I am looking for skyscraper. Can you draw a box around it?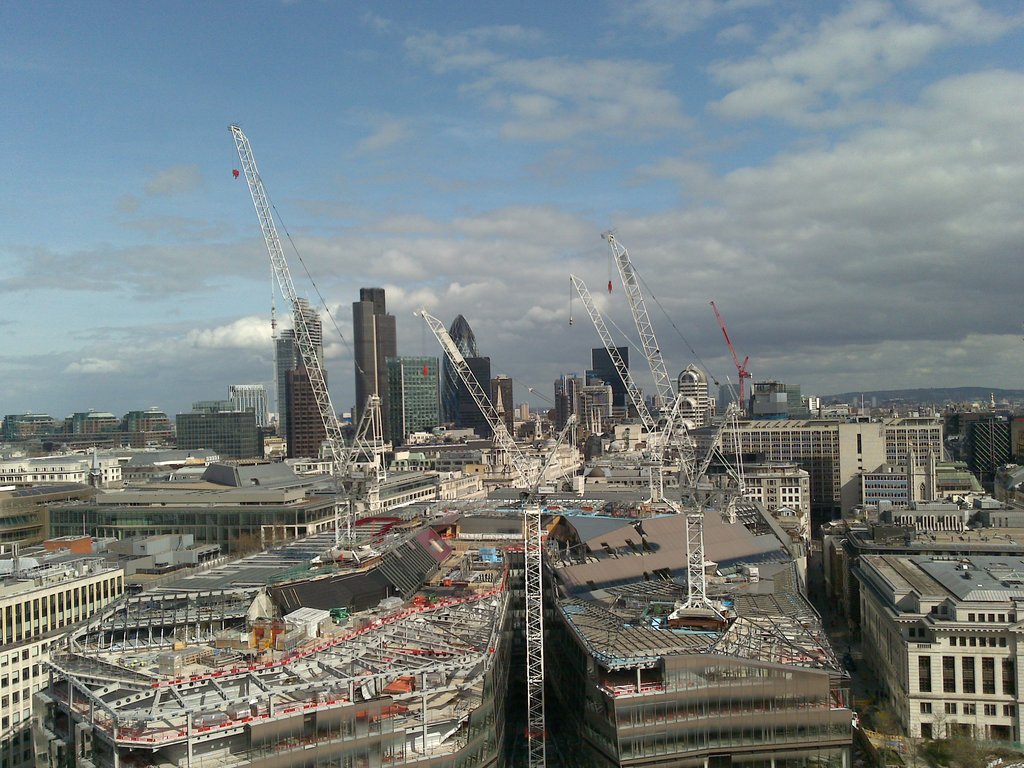
Sure, the bounding box is box(349, 281, 399, 435).
